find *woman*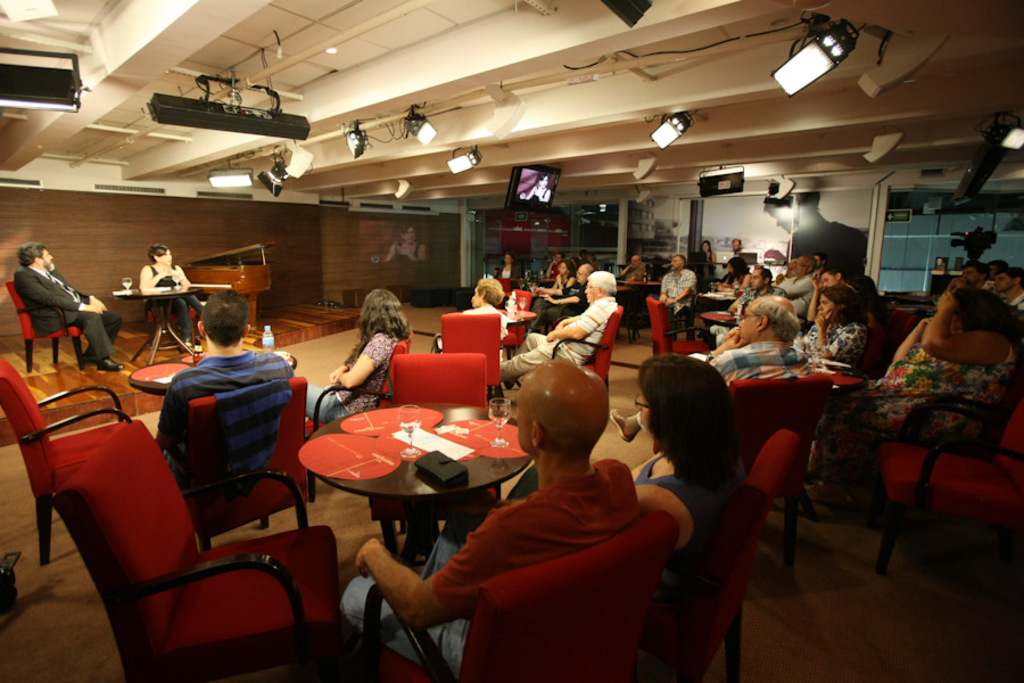
locate(494, 255, 529, 290)
